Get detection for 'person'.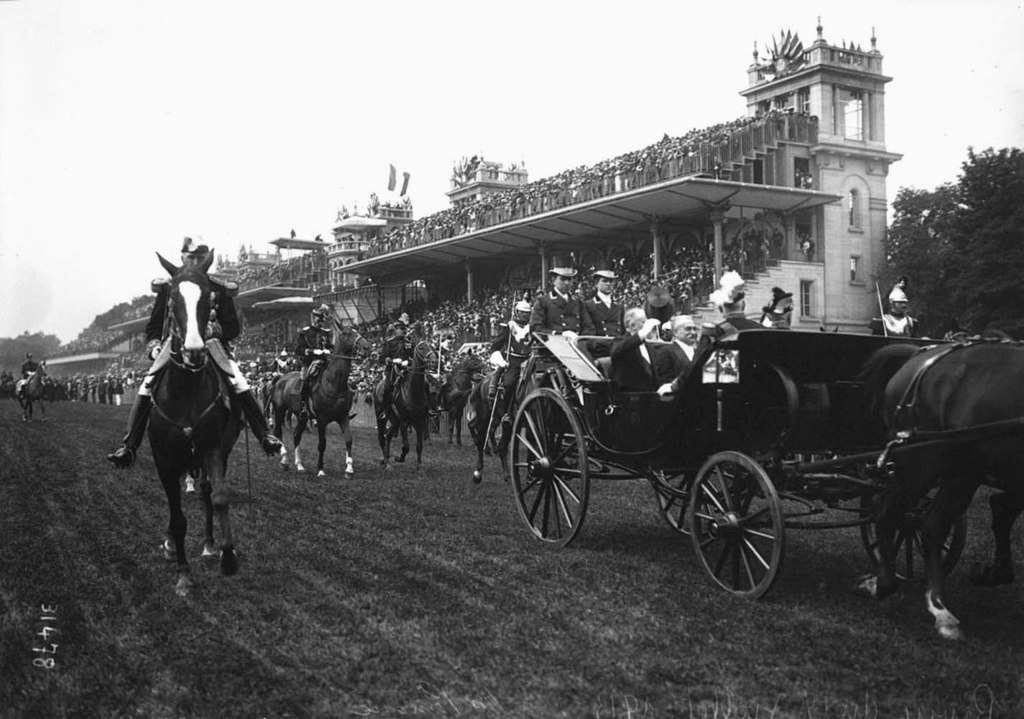
Detection: [left=22, top=347, right=34, bottom=383].
